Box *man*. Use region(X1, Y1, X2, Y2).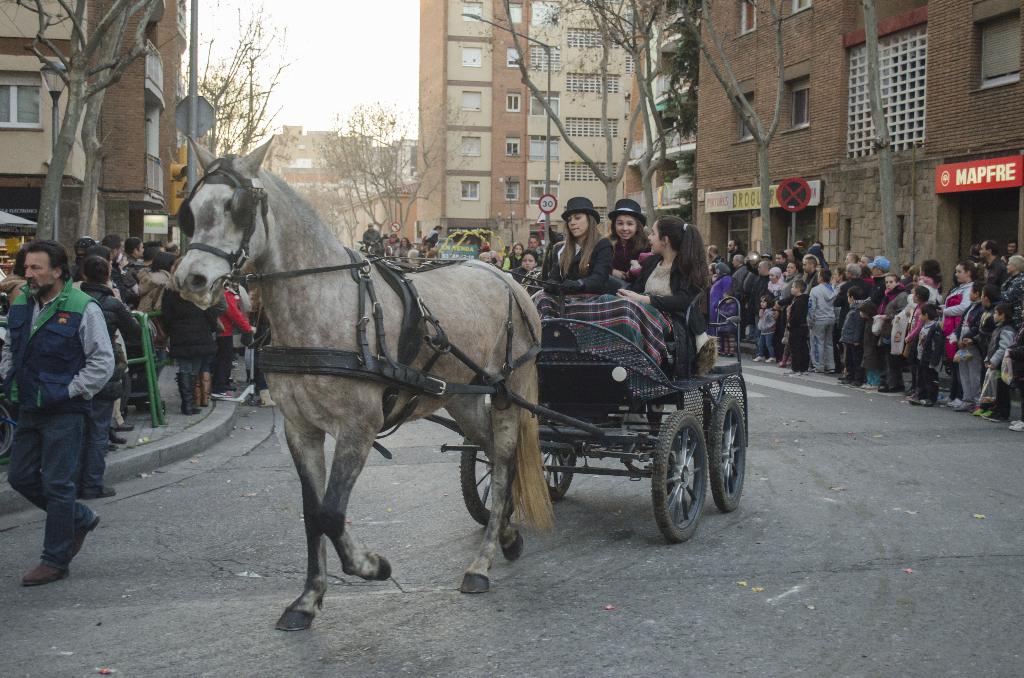
region(13, 239, 125, 586).
